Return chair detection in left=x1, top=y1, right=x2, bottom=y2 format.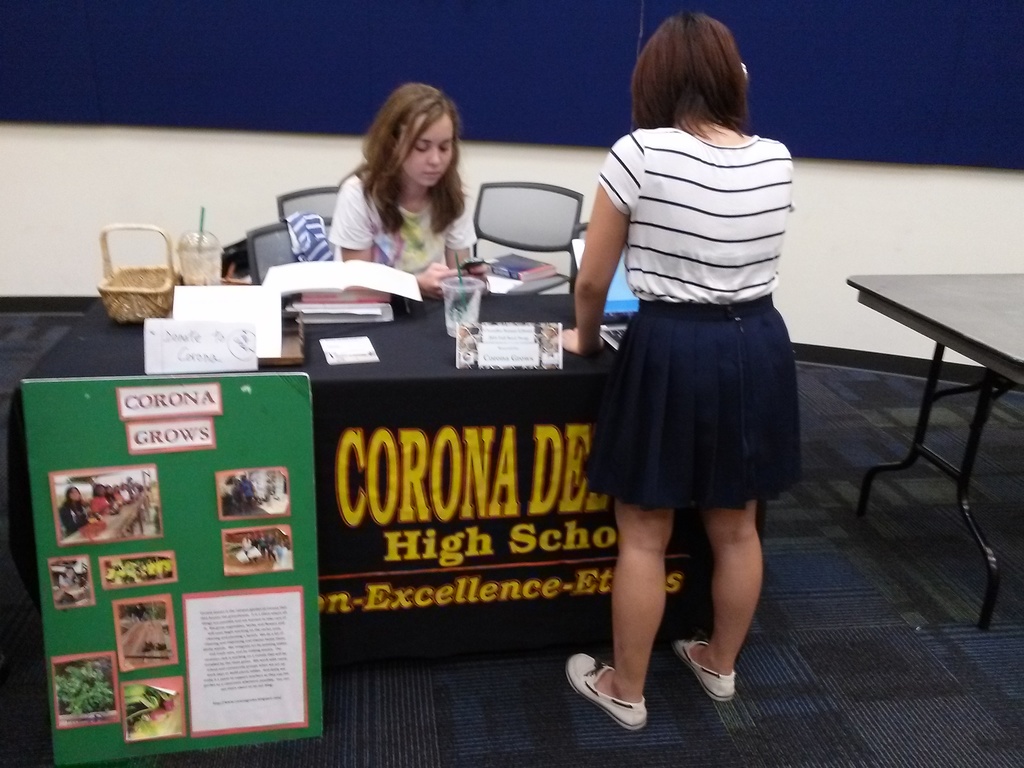
left=277, top=184, right=342, bottom=221.
